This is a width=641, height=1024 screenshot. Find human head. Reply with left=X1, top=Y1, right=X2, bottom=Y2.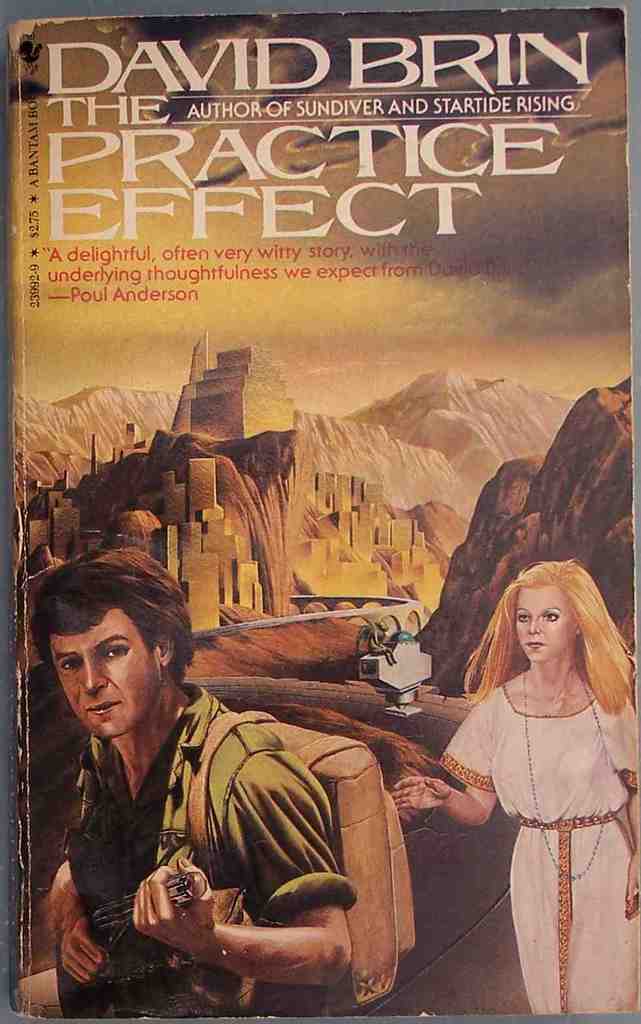
left=507, top=554, right=606, bottom=662.
